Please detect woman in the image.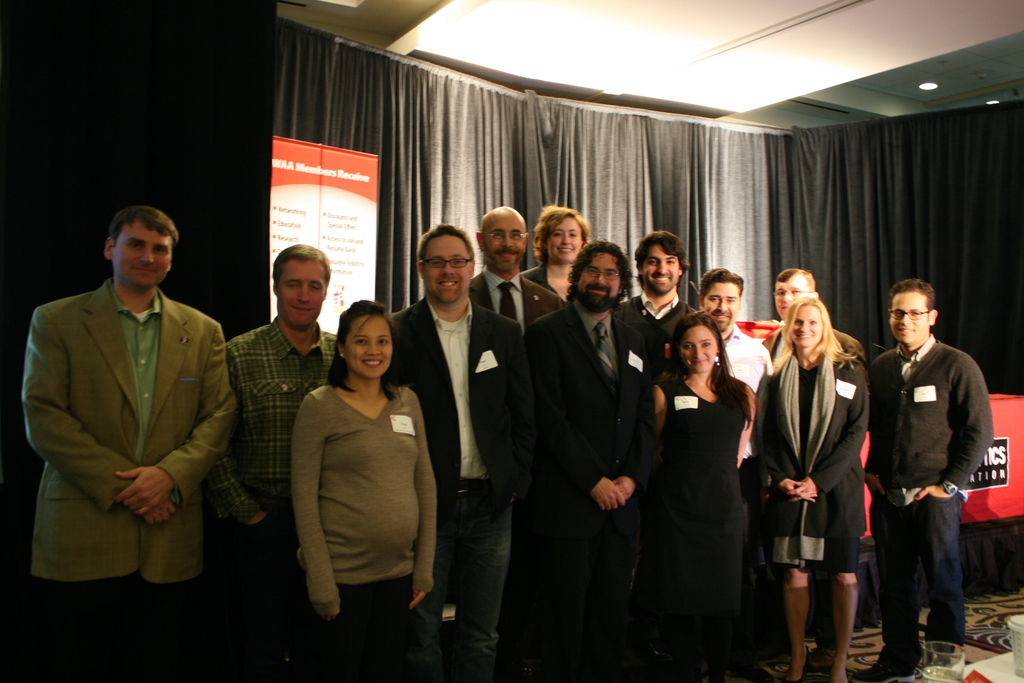
[x1=289, y1=300, x2=438, y2=682].
